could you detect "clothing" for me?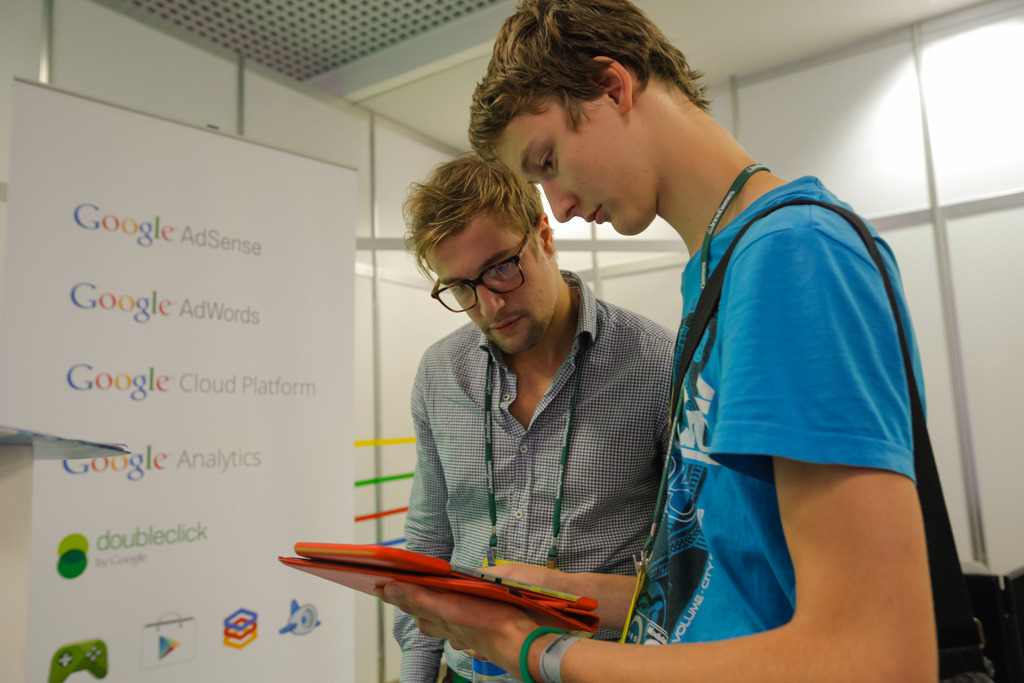
Detection result: (left=619, top=173, right=925, bottom=646).
